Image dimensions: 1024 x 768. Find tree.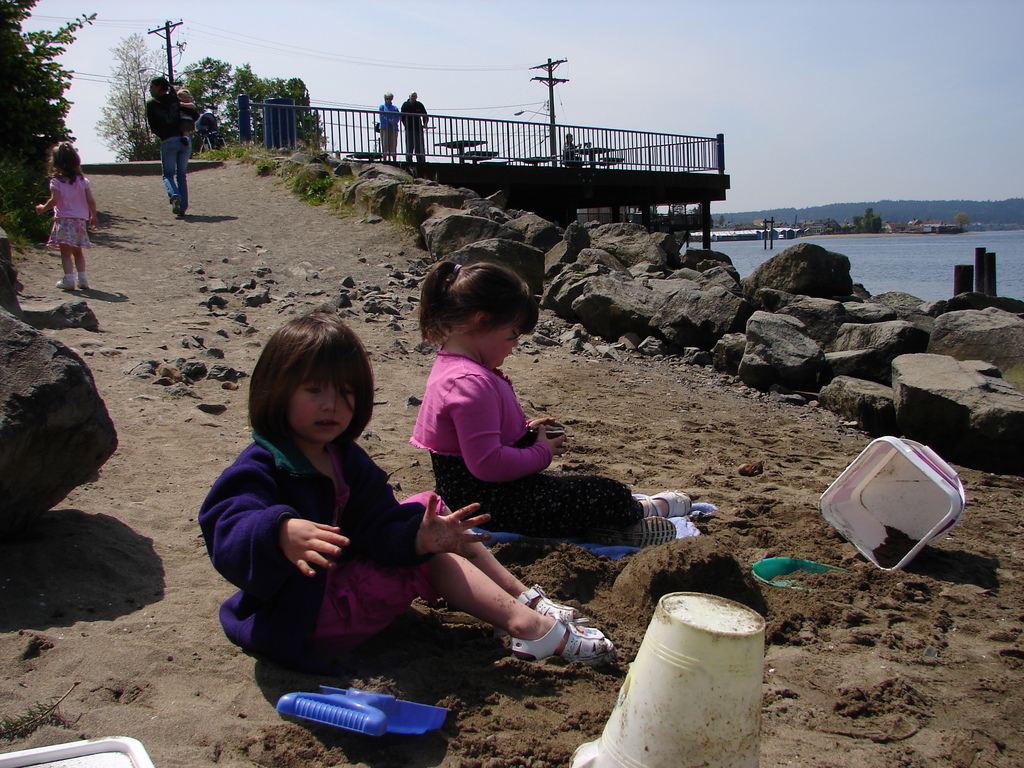
93:35:159:169.
